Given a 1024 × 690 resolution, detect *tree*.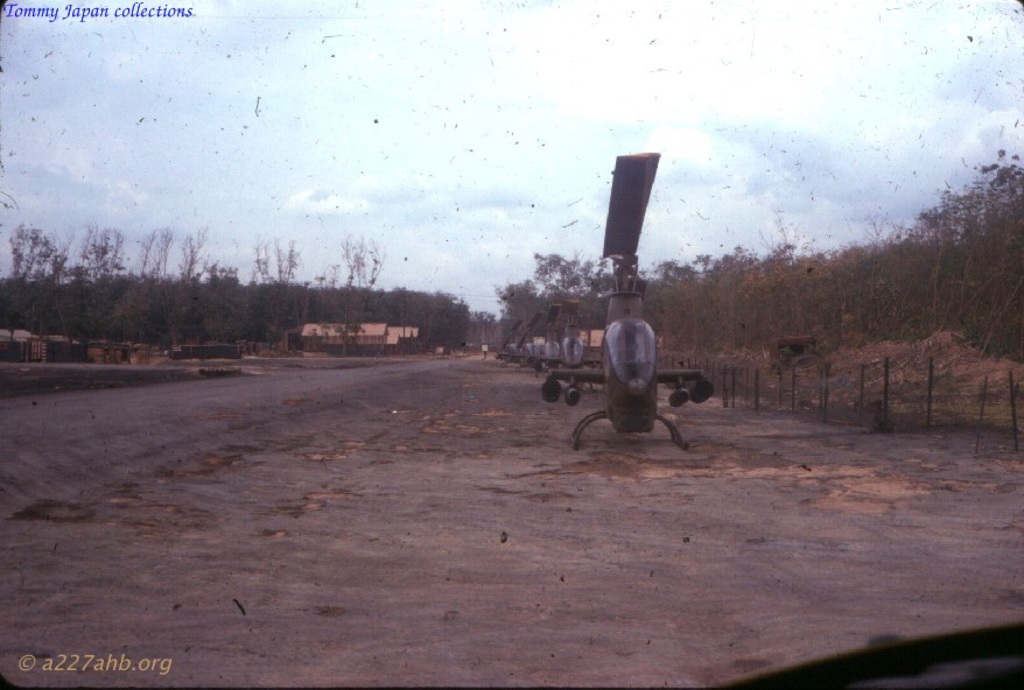
box=[127, 227, 160, 336].
